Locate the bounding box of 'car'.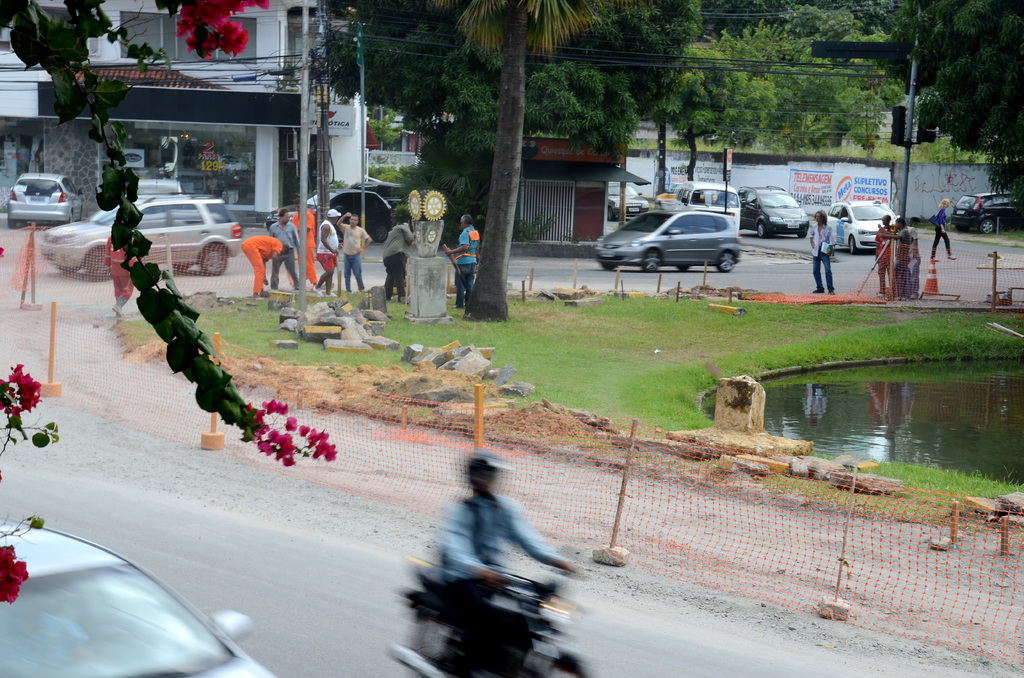
Bounding box: x1=741 y1=188 x2=811 y2=238.
